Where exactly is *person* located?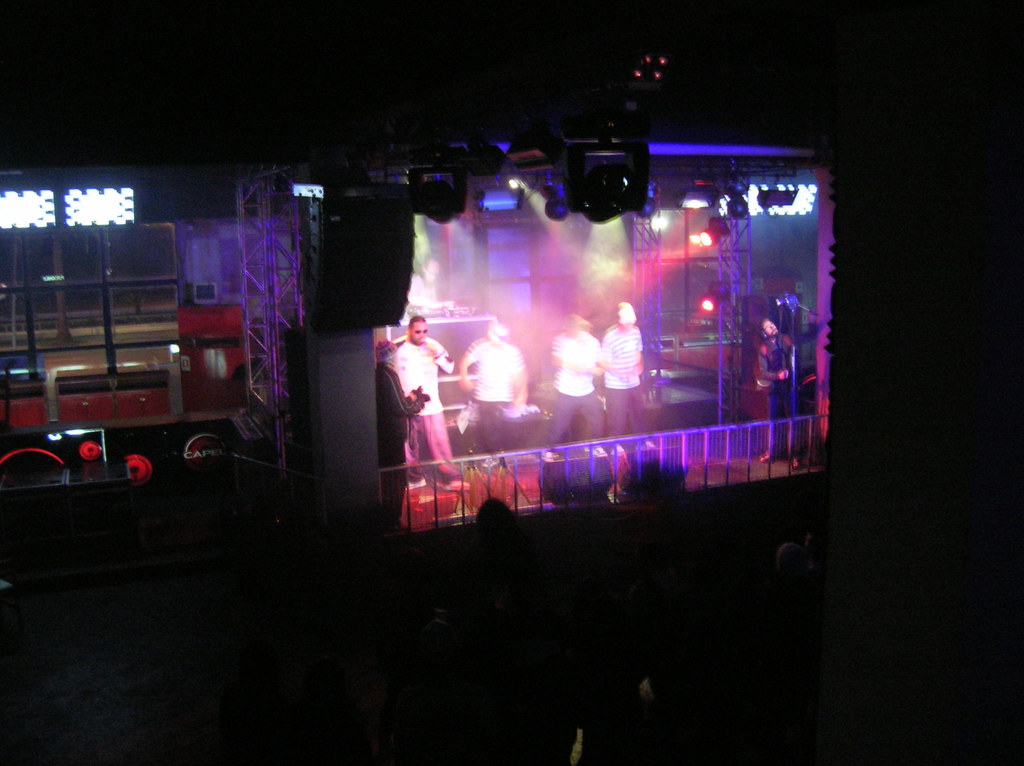
Its bounding box is x1=372 y1=337 x2=427 y2=531.
